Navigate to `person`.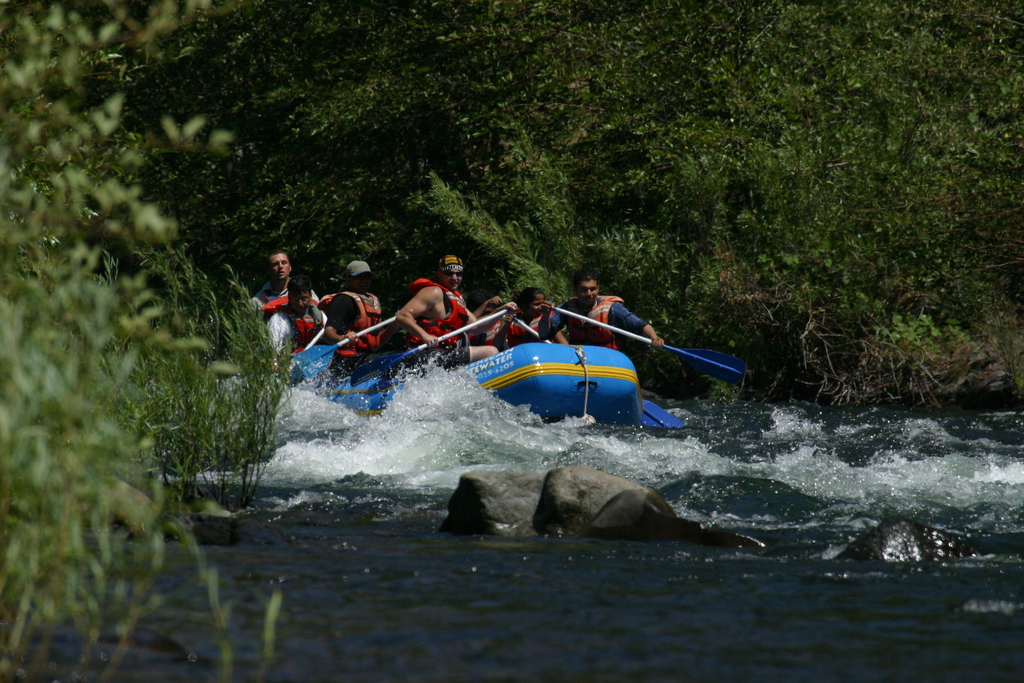
Navigation target: [388,248,484,366].
